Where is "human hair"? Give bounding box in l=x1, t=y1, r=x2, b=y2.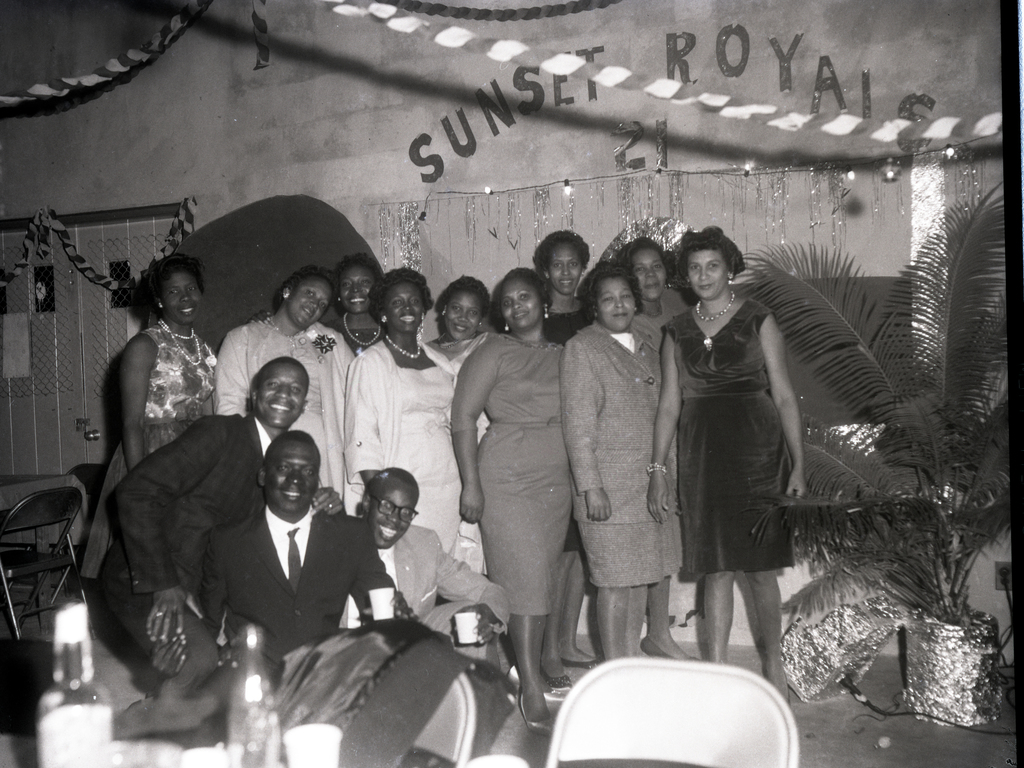
l=533, t=229, r=593, b=274.
